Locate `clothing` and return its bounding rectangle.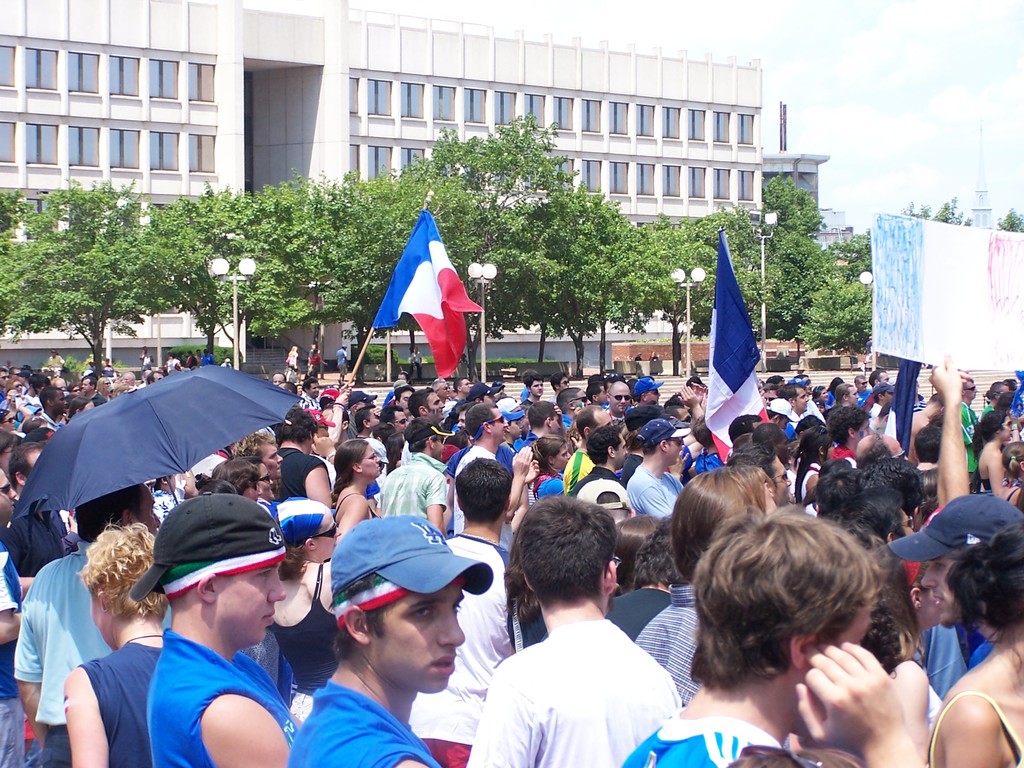
{"x1": 781, "y1": 423, "x2": 796, "y2": 445}.
